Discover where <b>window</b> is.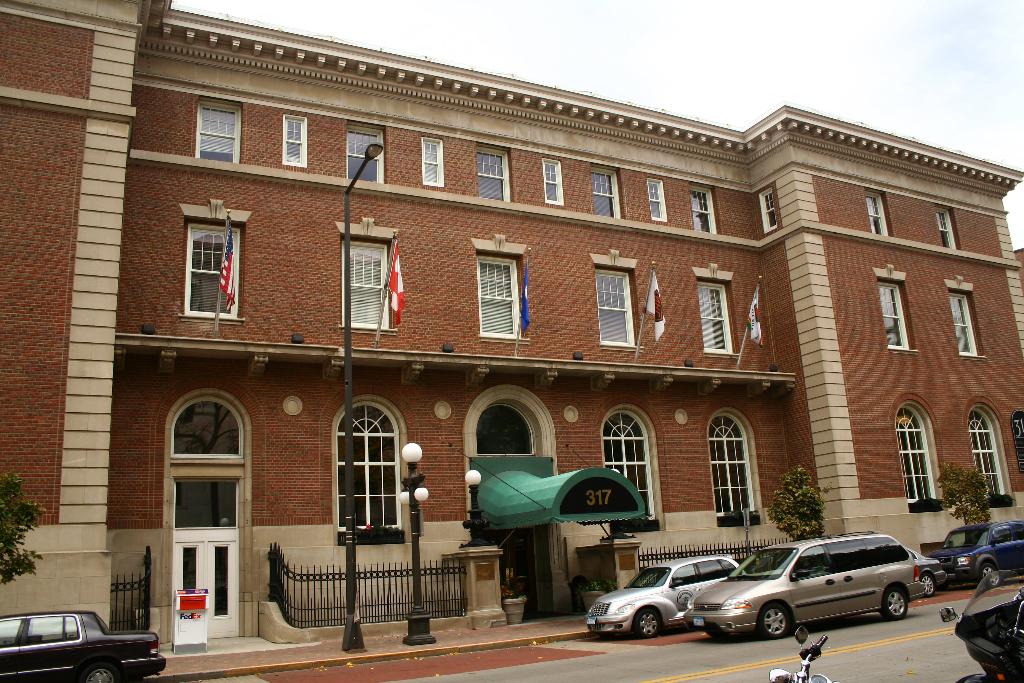
Discovered at <region>687, 263, 740, 357</region>.
